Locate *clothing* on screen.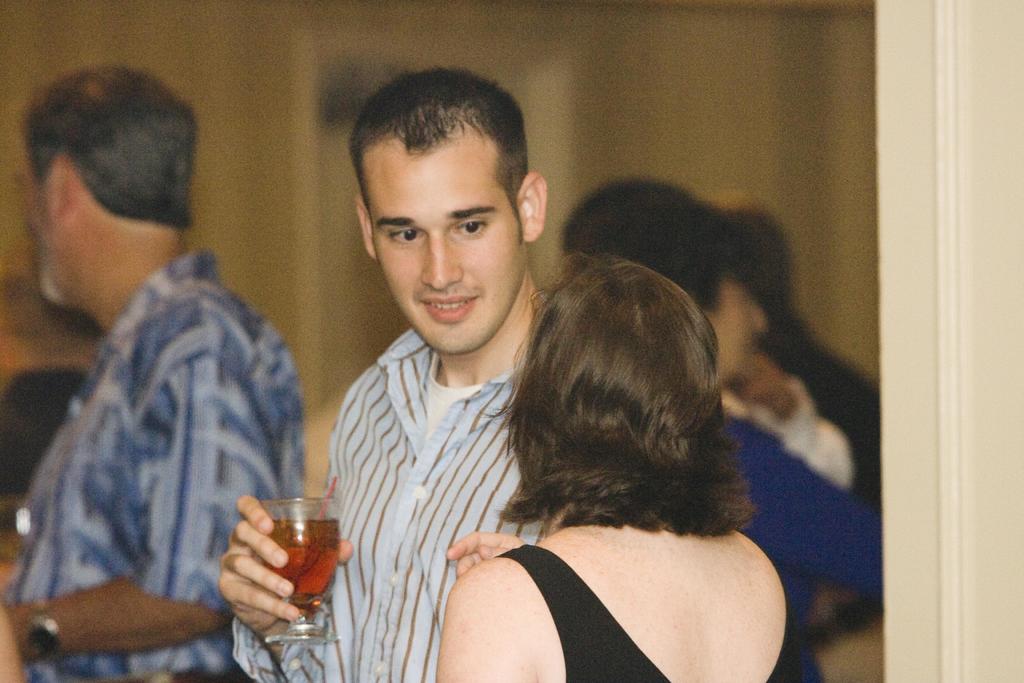
On screen at 718,402,888,682.
